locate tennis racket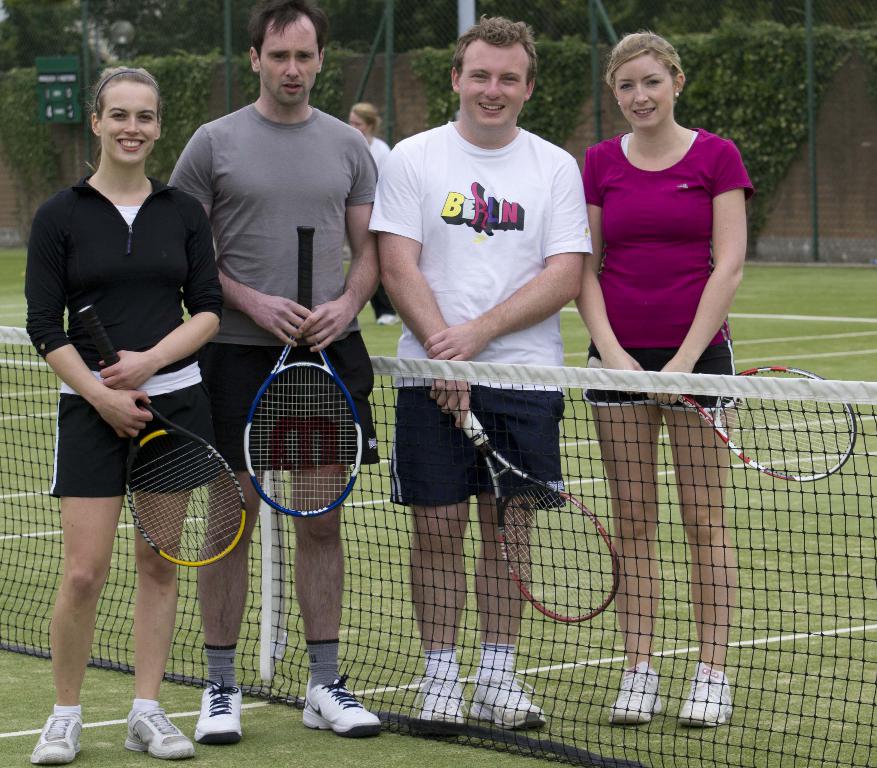
locate(93, 301, 242, 565)
